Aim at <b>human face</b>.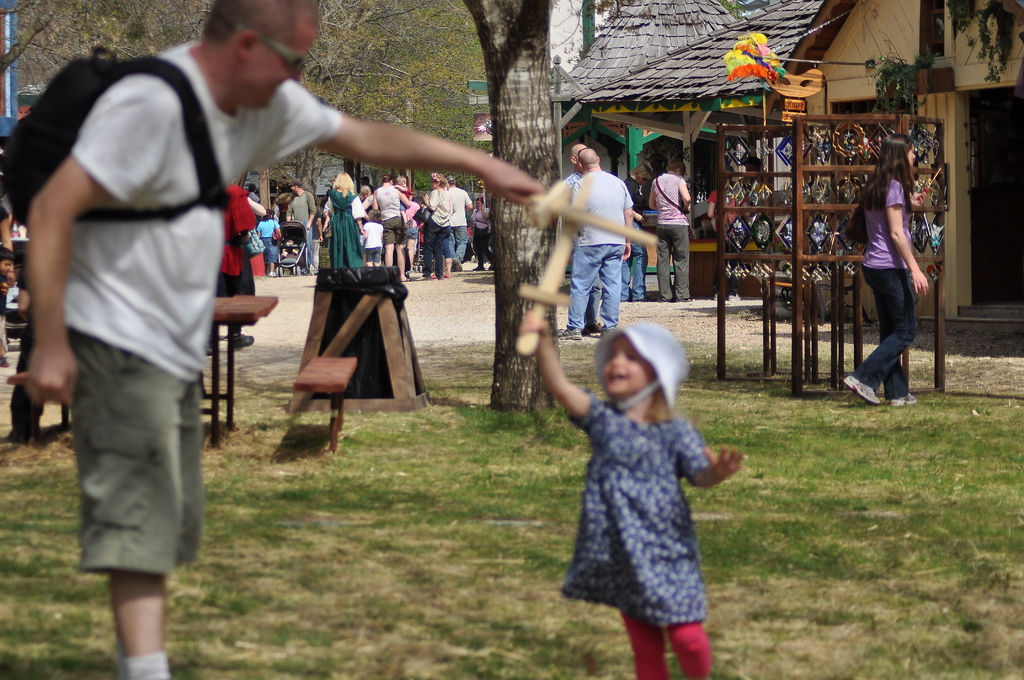
Aimed at crop(431, 179, 437, 191).
